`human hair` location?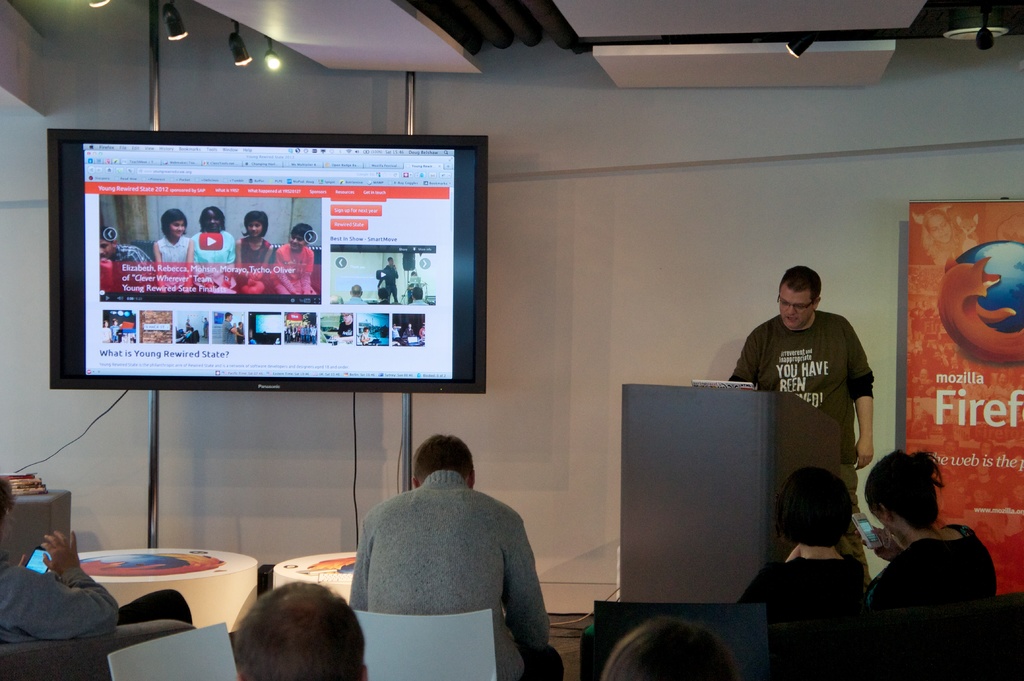
(left=0, top=475, right=18, bottom=536)
